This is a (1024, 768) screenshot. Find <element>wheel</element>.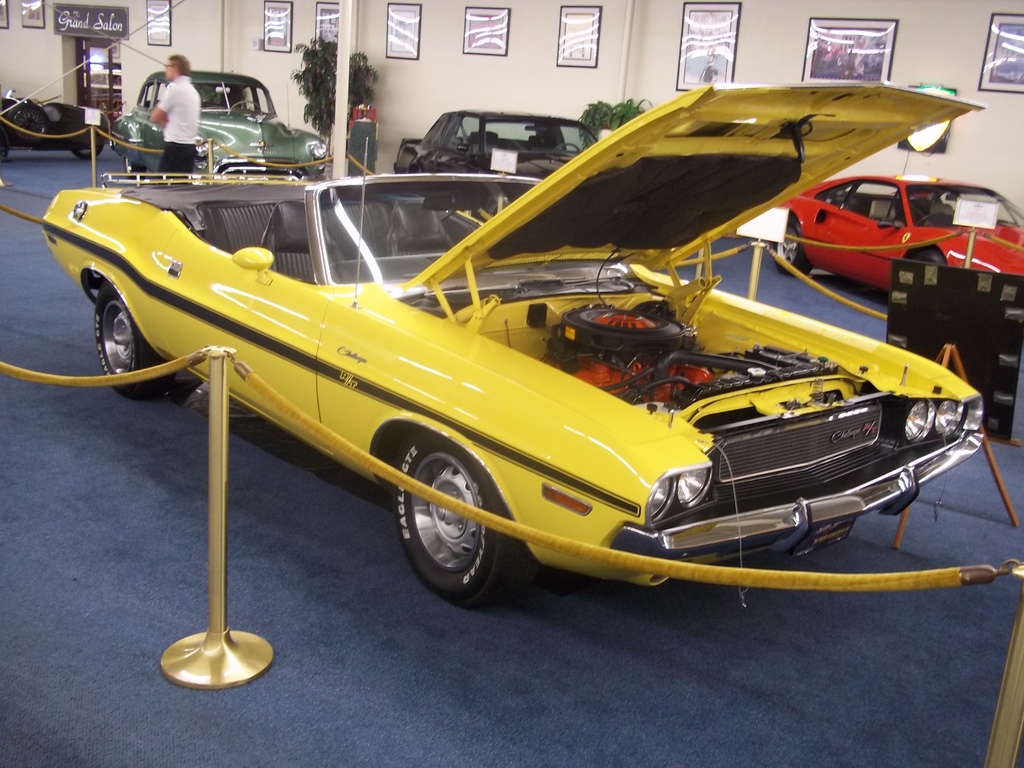
Bounding box: x1=908, y1=246, x2=948, y2=267.
